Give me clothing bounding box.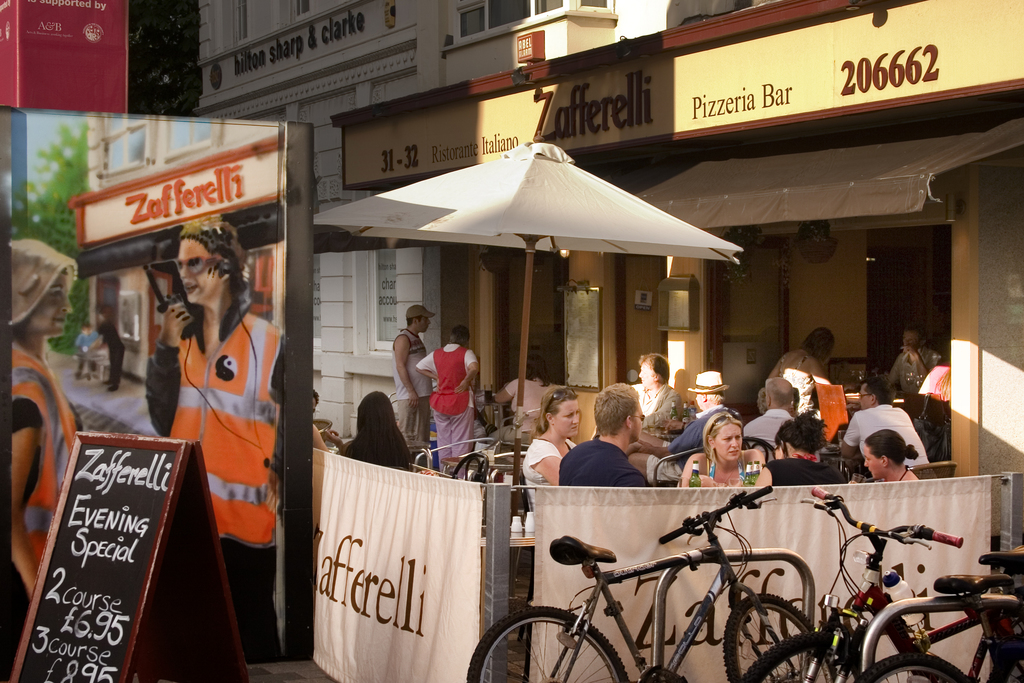
select_region(151, 298, 294, 655).
